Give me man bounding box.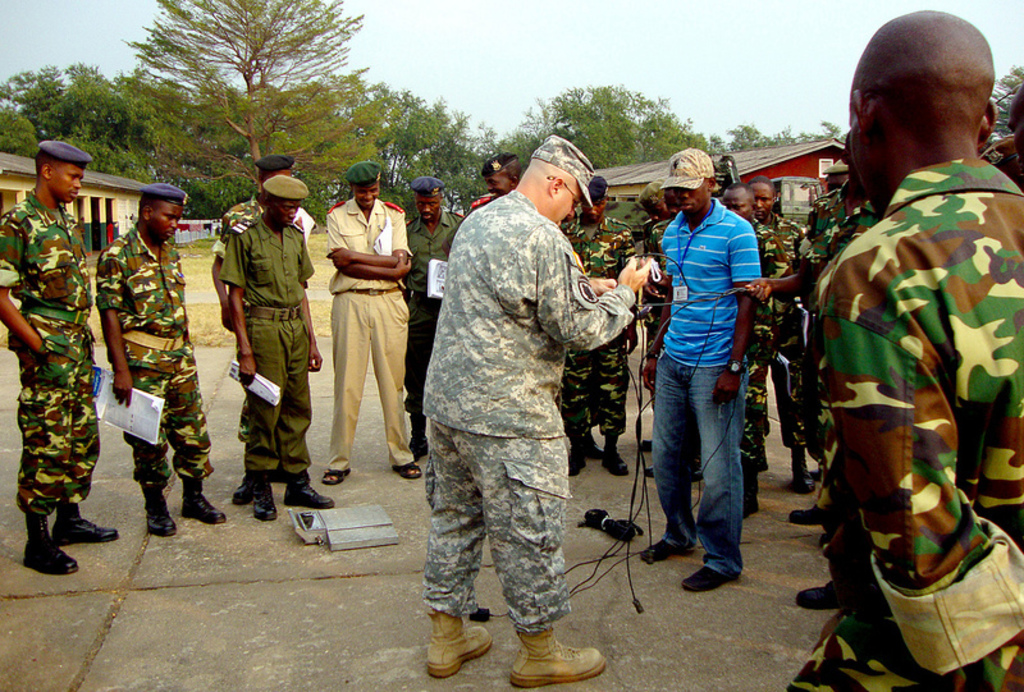
left=215, top=155, right=319, bottom=501.
